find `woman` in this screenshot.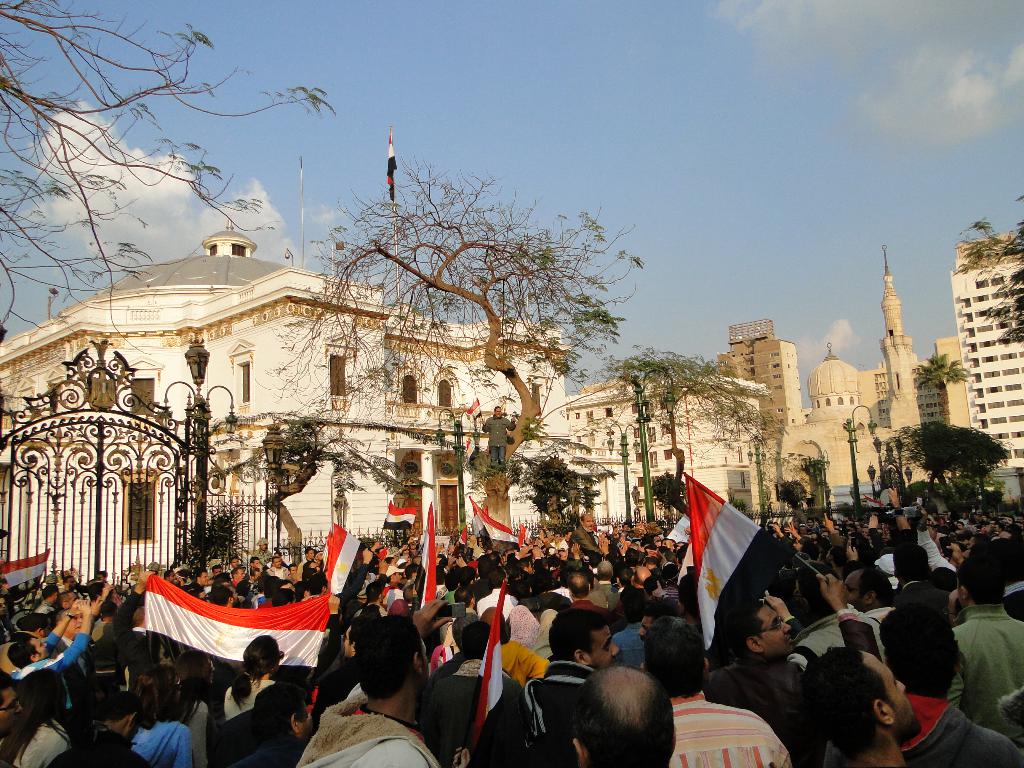
The bounding box for `woman` is bbox(479, 605, 548, 692).
